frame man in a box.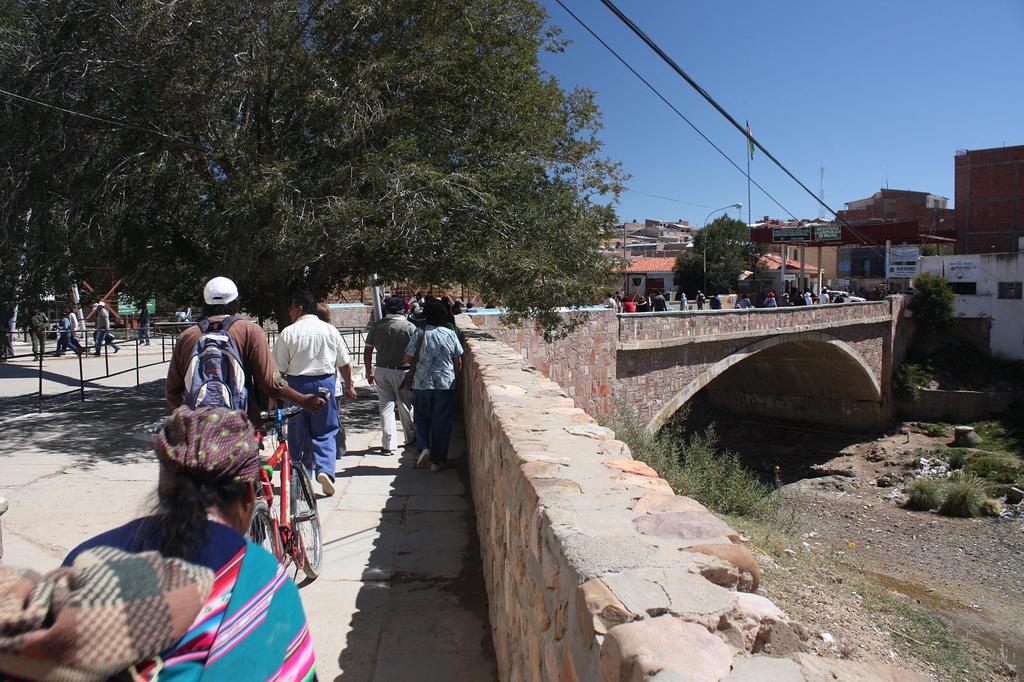
x1=266, y1=286, x2=356, y2=493.
